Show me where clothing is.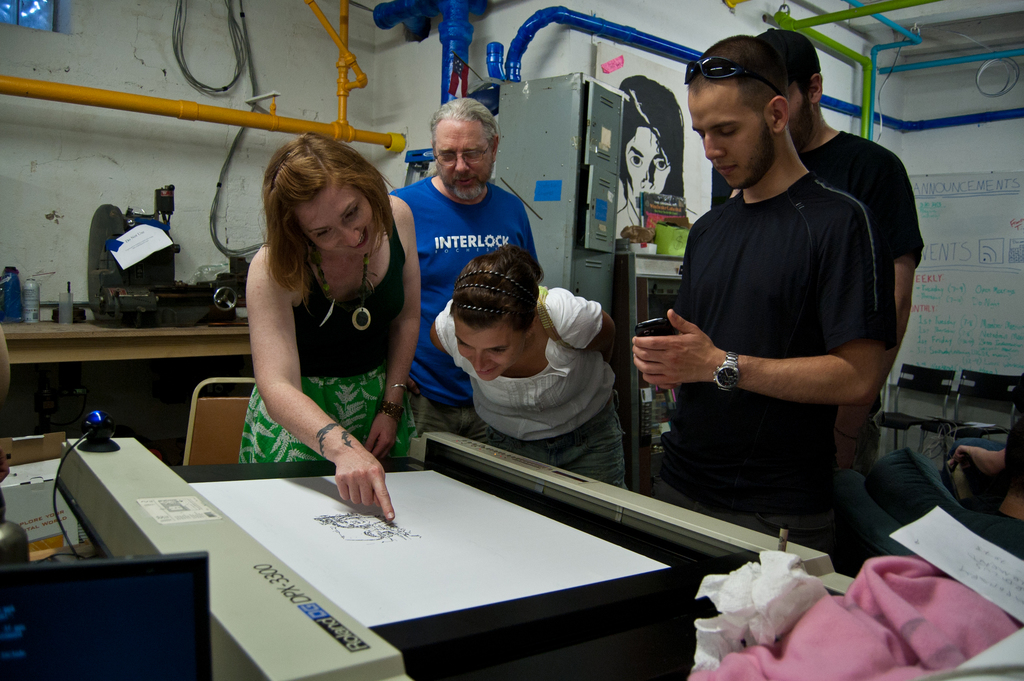
clothing is at [x1=796, y1=130, x2=931, y2=448].
